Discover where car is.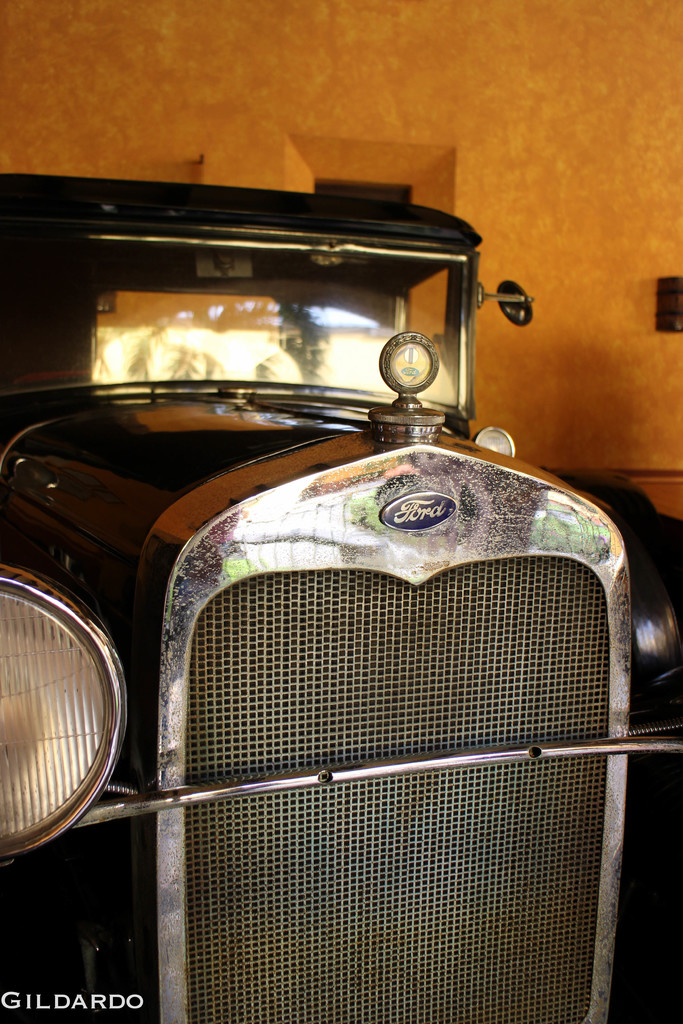
Discovered at bbox=[0, 168, 682, 1023].
